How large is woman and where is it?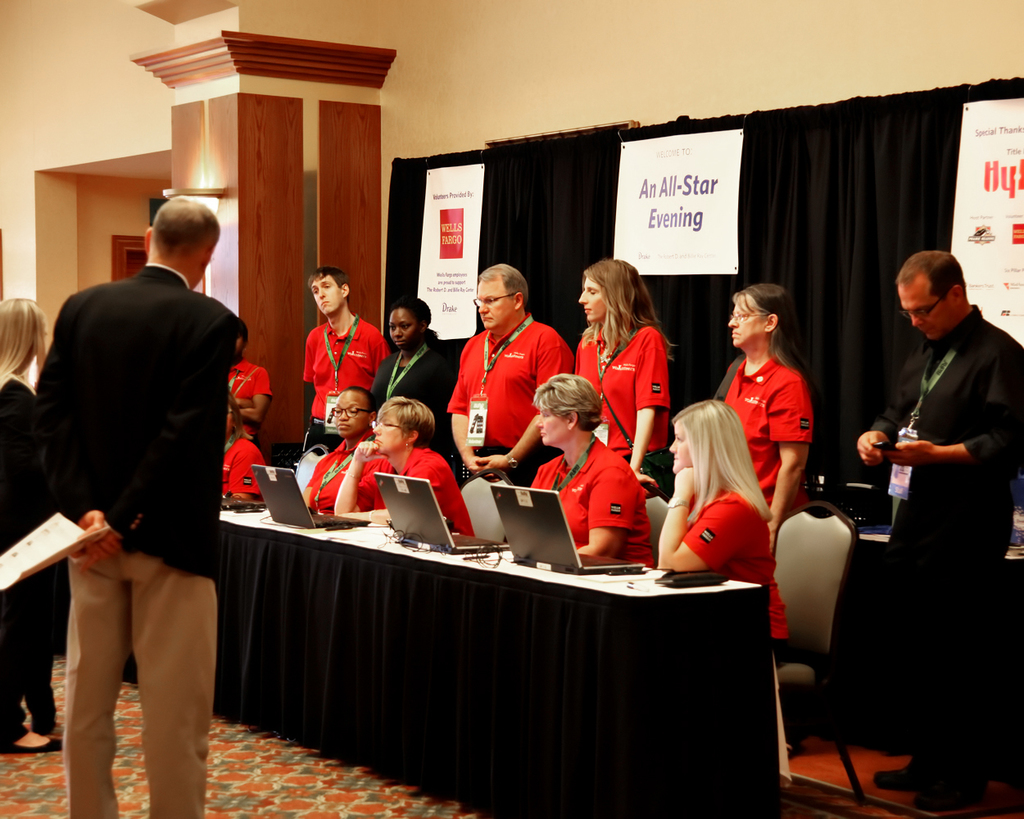
Bounding box: (left=560, top=262, right=673, bottom=499).
